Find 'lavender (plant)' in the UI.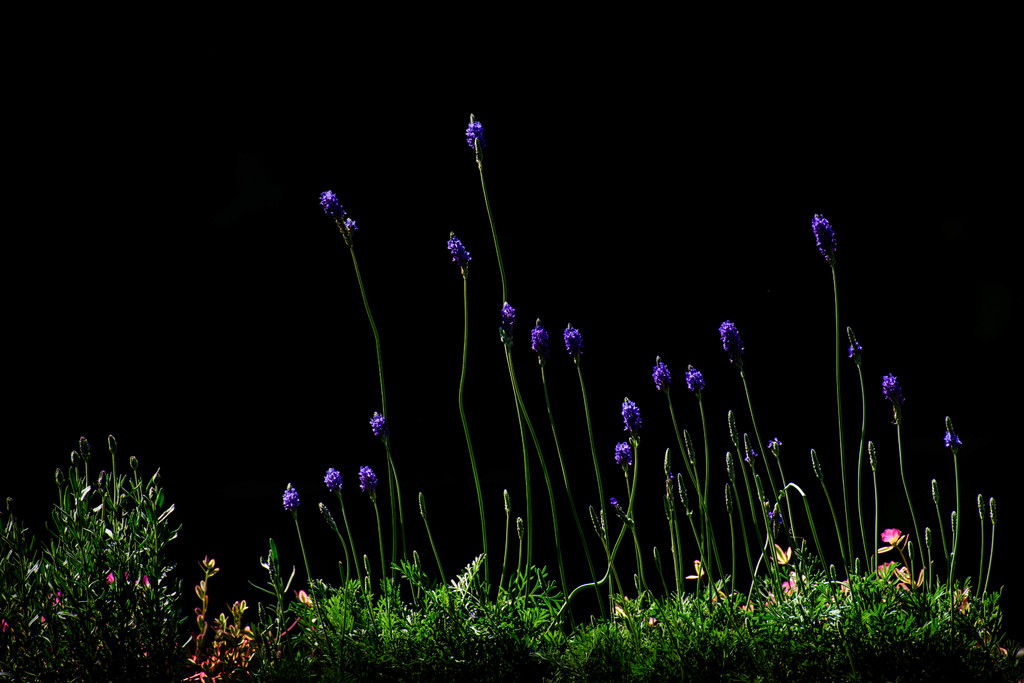
UI element at l=941, t=407, r=970, b=473.
